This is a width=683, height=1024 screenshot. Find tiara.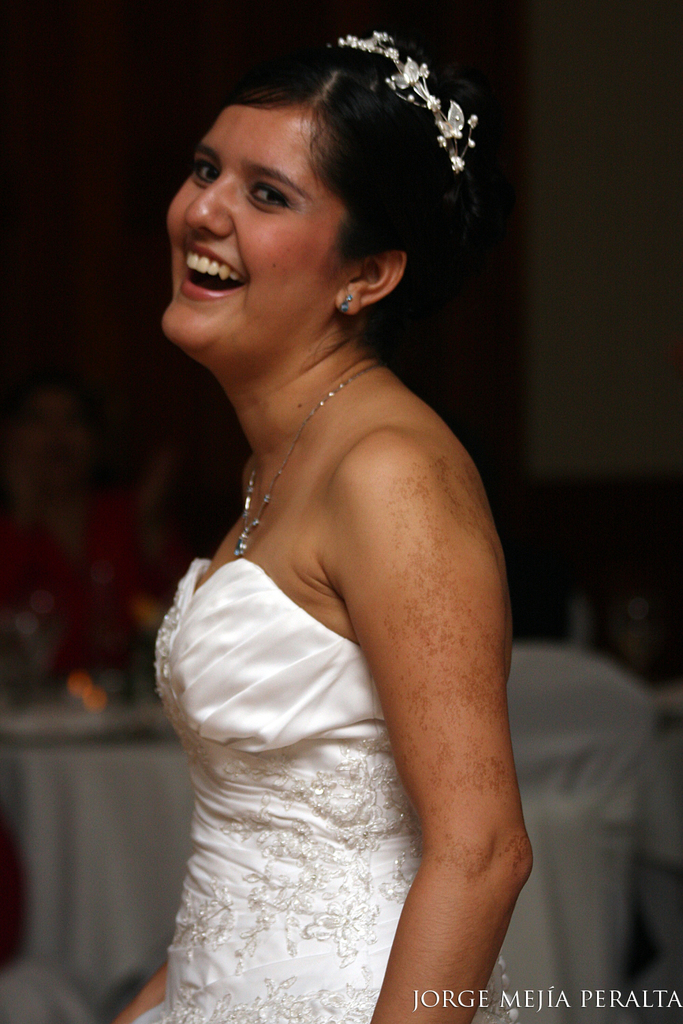
Bounding box: locate(326, 30, 477, 177).
